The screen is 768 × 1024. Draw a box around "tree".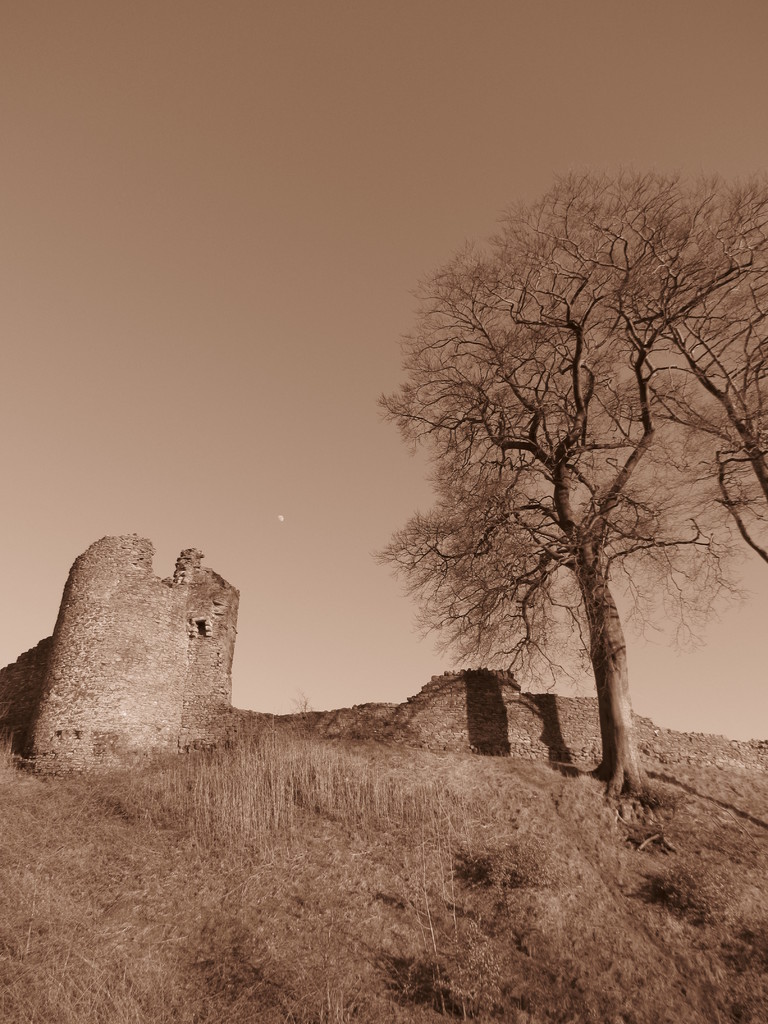
select_region(677, 186, 767, 567).
